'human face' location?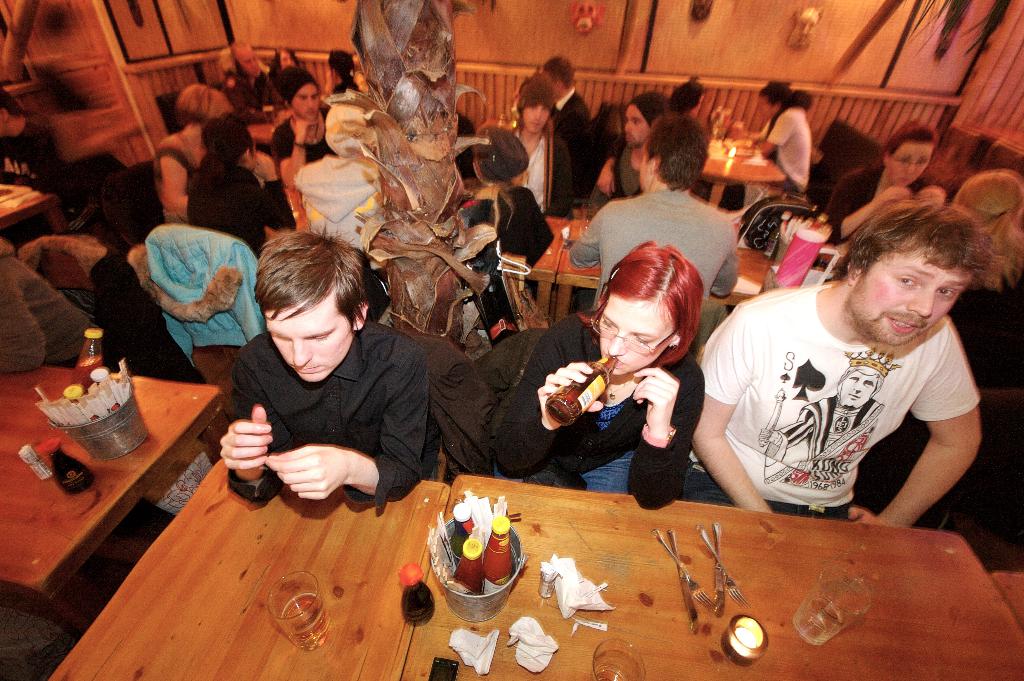
849 244 976 352
